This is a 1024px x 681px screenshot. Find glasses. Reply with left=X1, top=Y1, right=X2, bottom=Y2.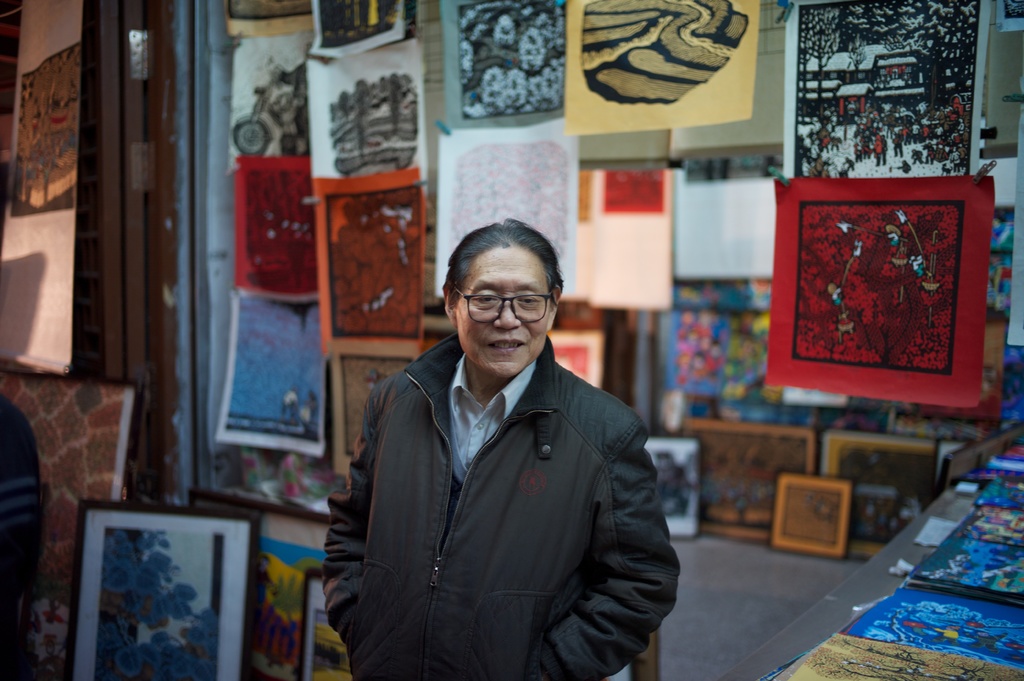
left=456, top=287, right=556, bottom=322.
